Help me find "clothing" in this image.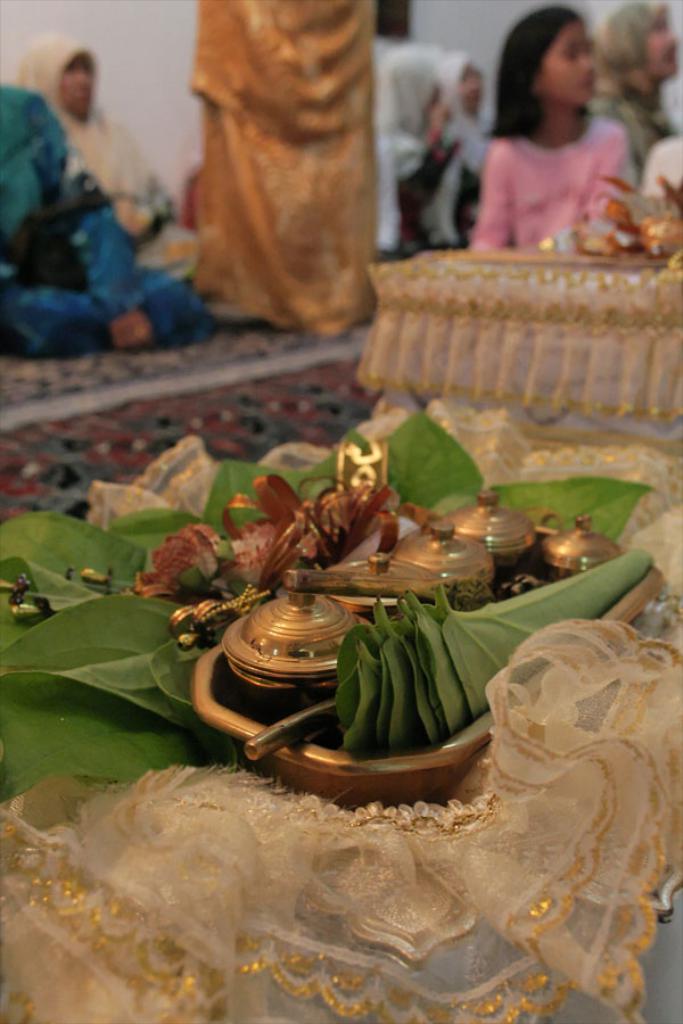
Found it: <bbox>179, 0, 370, 330</bbox>.
